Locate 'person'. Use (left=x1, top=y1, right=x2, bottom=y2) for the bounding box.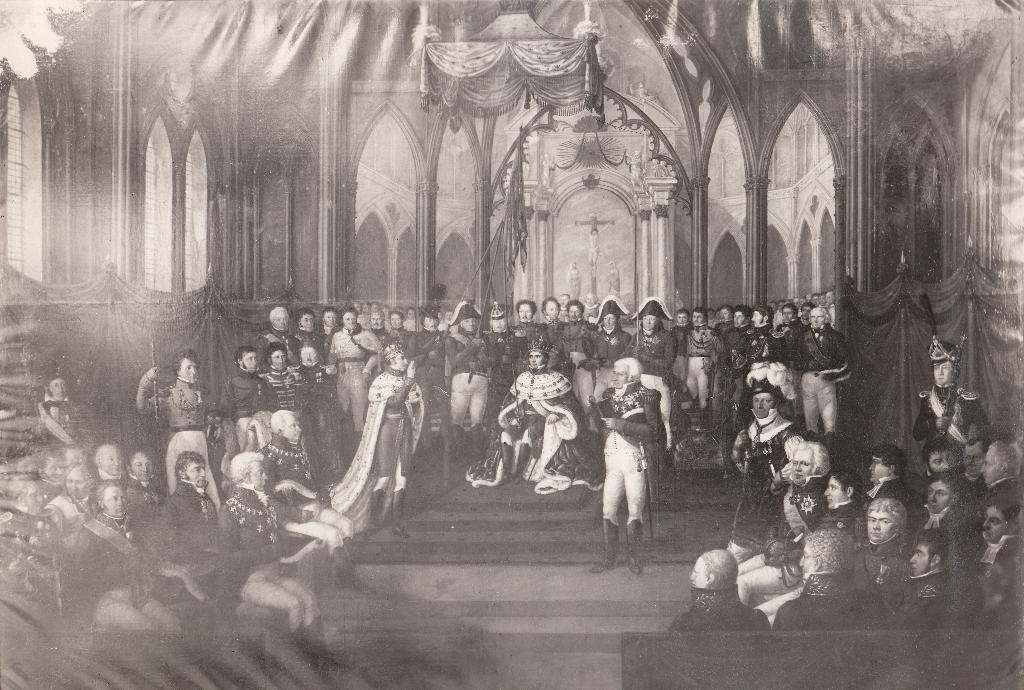
(left=666, top=543, right=781, bottom=633).
